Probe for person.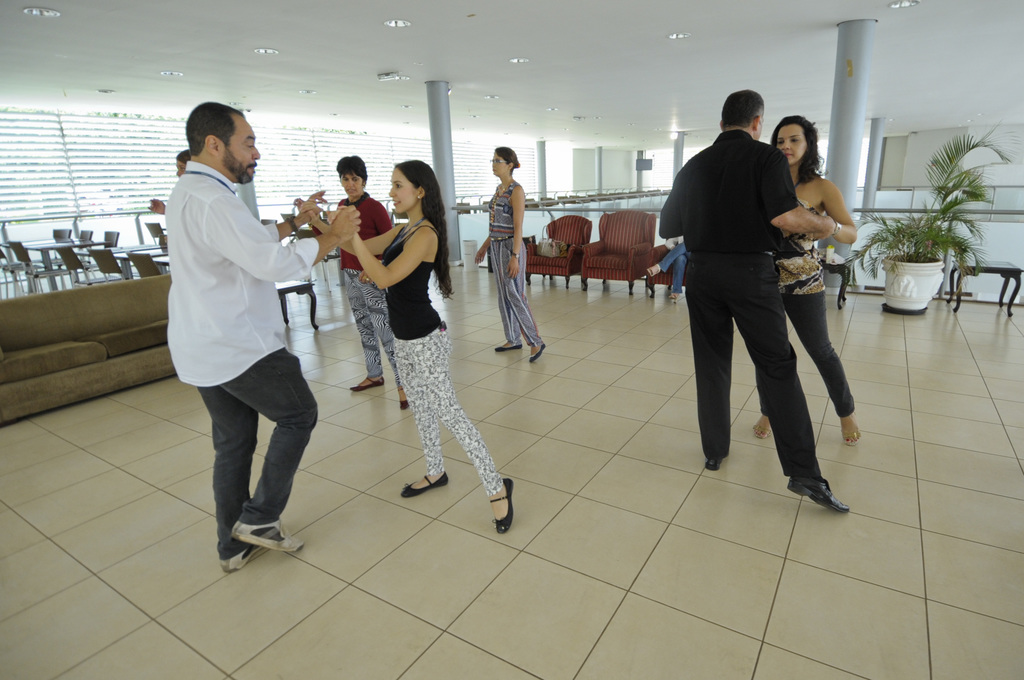
Probe result: <region>474, 144, 548, 363</region>.
